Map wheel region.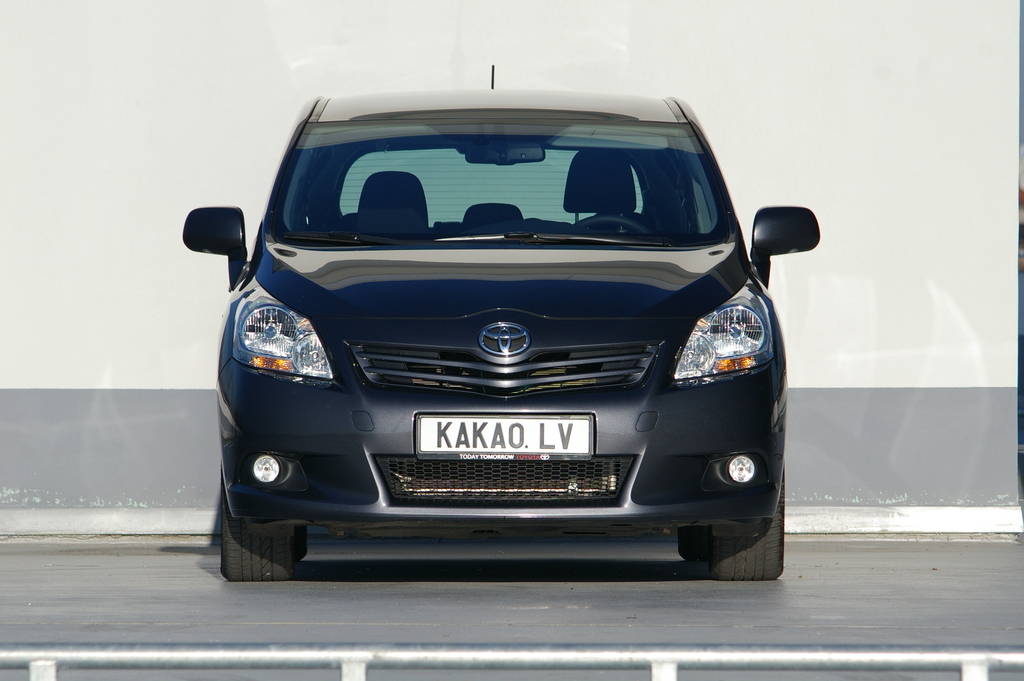
Mapped to 572/213/648/232.
